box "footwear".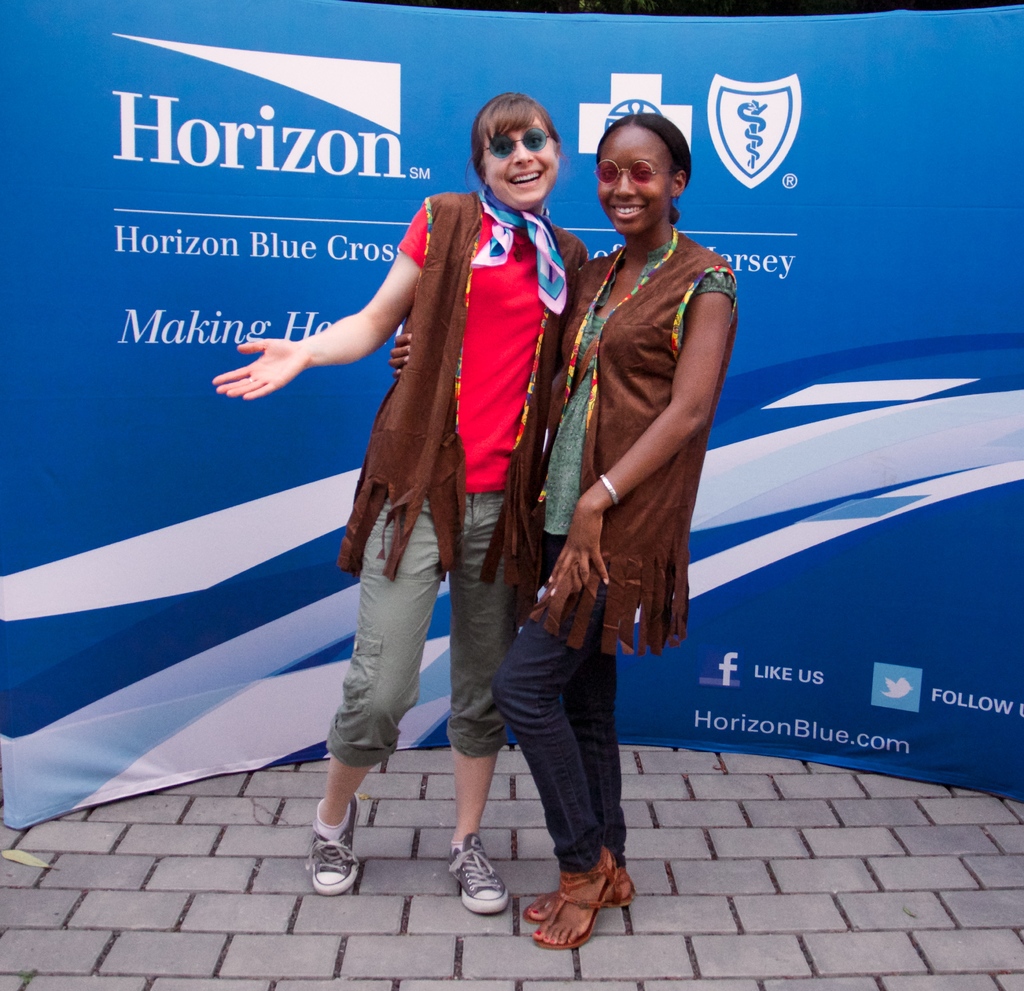
BBox(302, 788, 360, 895).
